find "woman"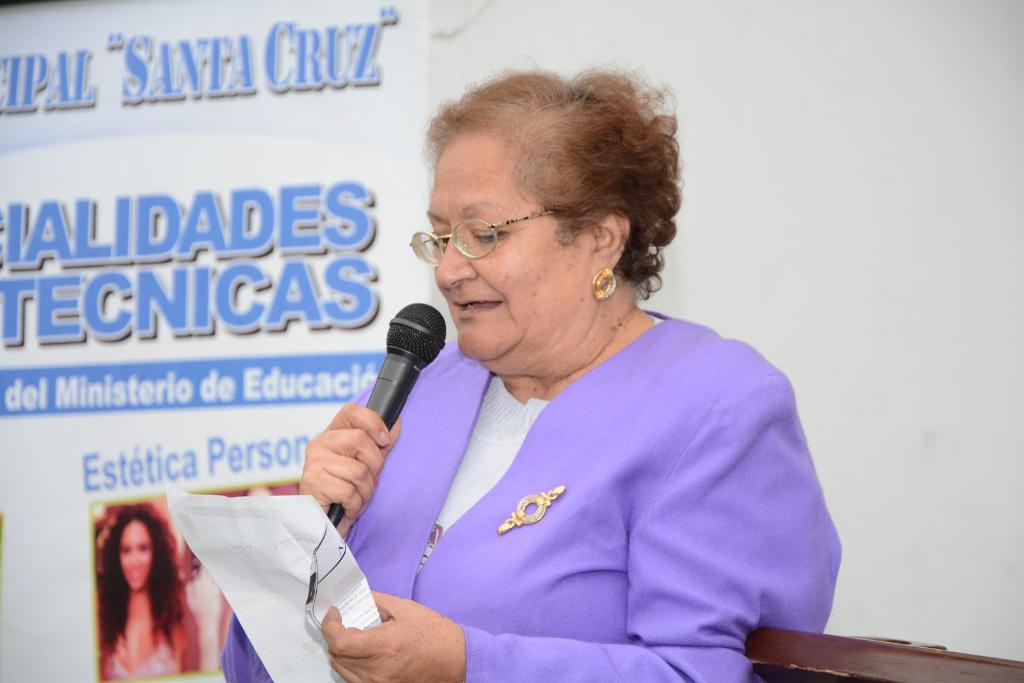
l=161, t=30, r=853, b=682
